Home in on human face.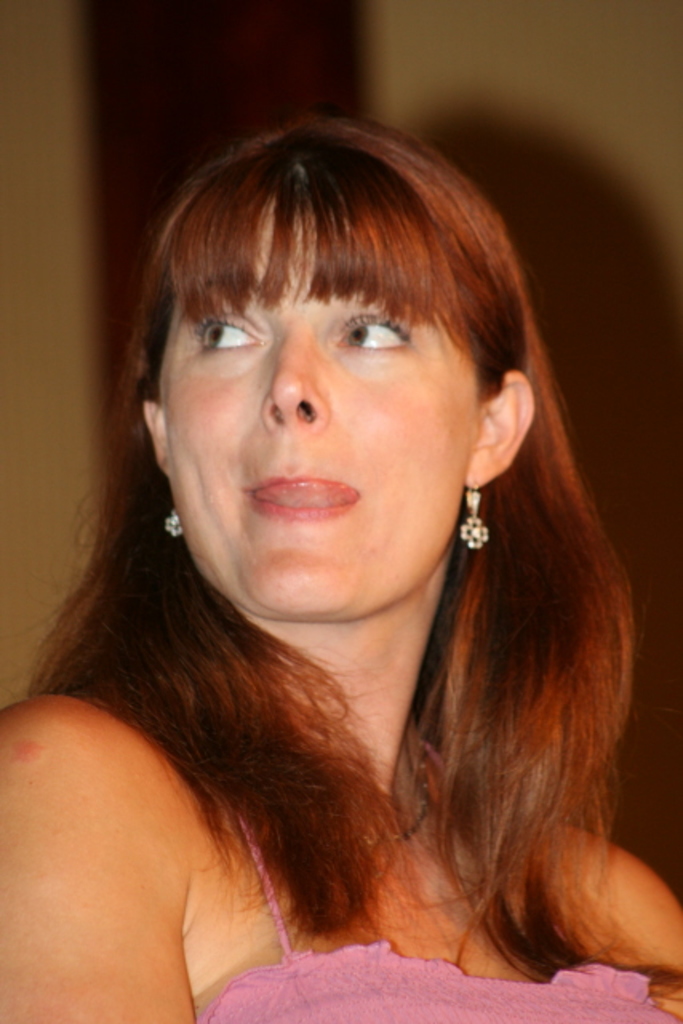
Homed in at rect(160, 194, 478, 619).
